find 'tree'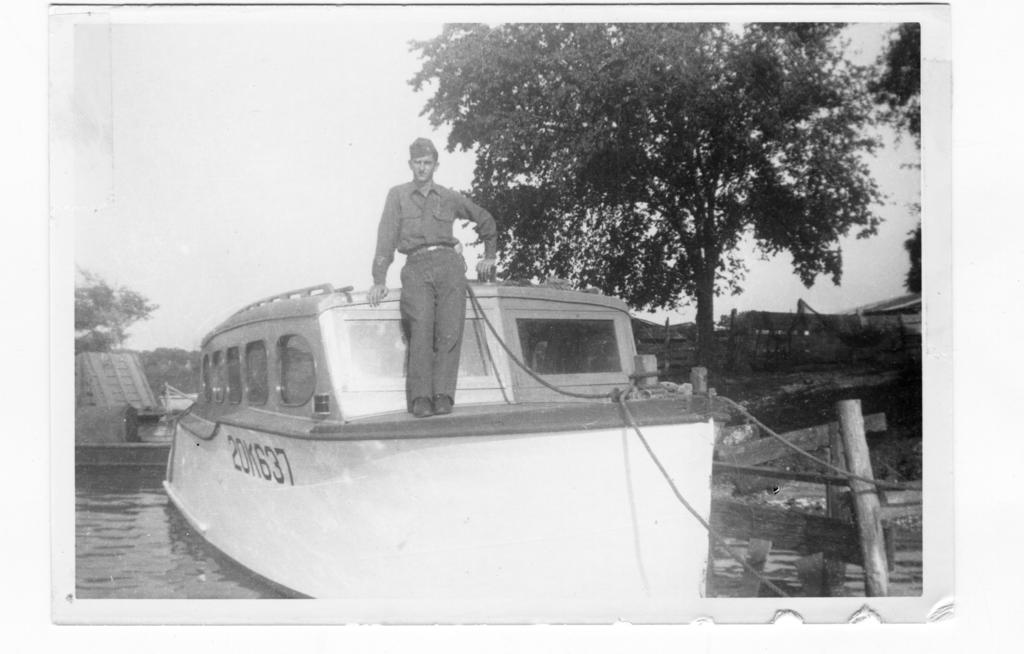
(134,342,206,399)
